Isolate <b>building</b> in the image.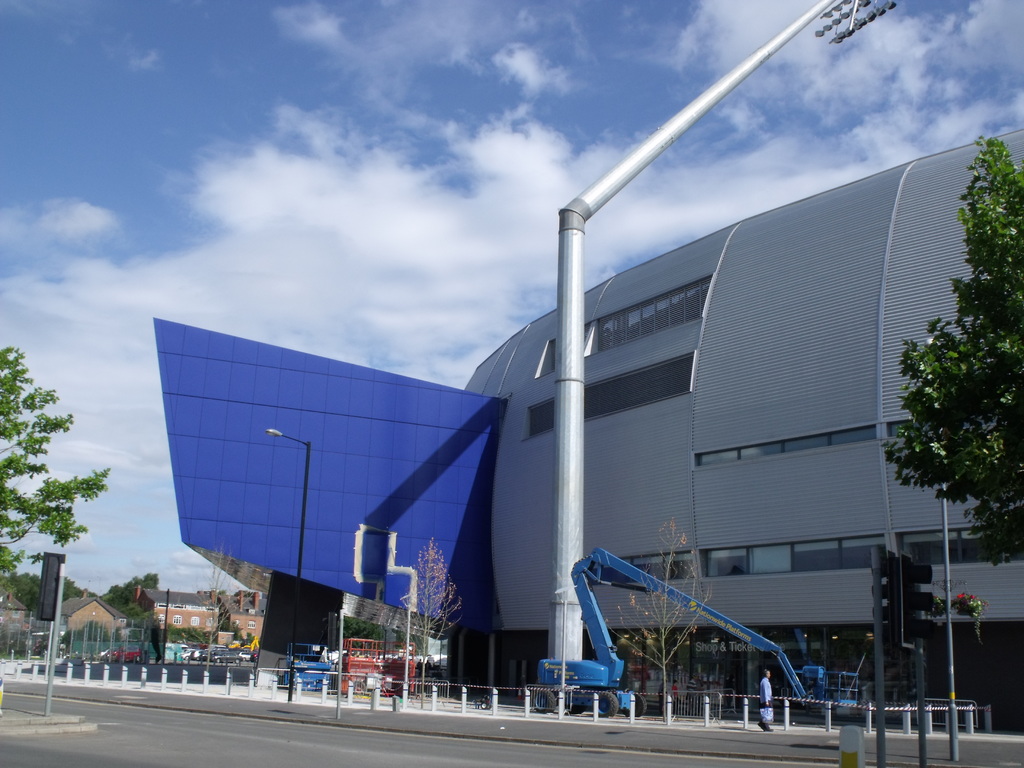
Isolated region: 0/580/29/637.
